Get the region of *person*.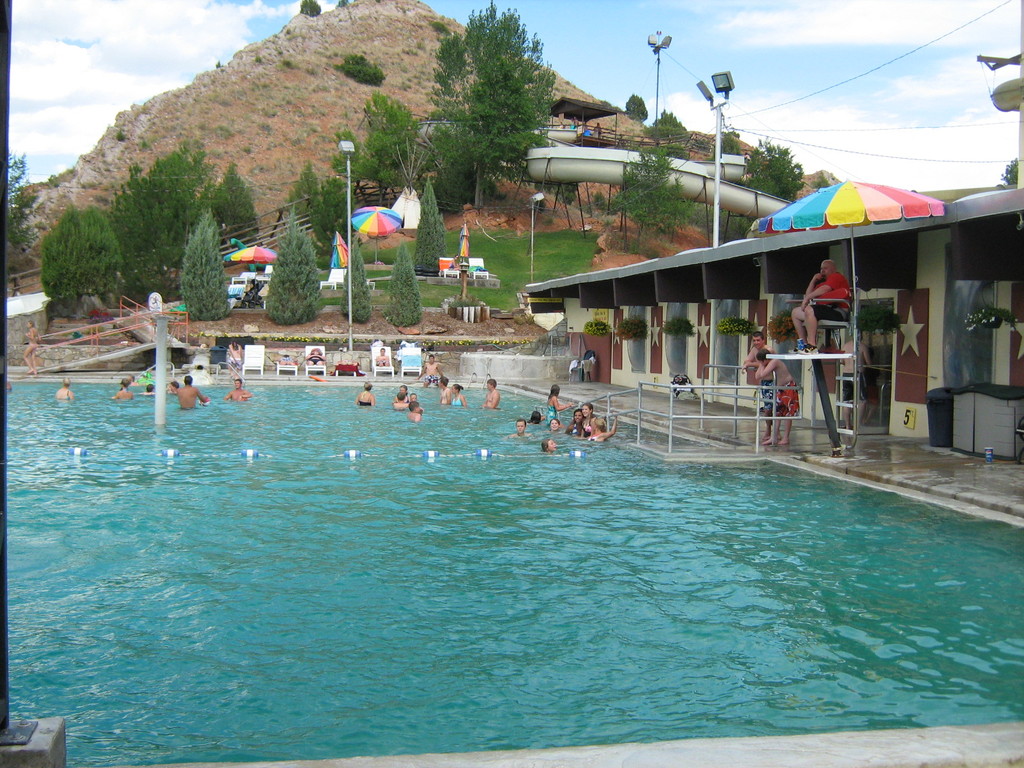
box=[445, 387, 465, 409].
